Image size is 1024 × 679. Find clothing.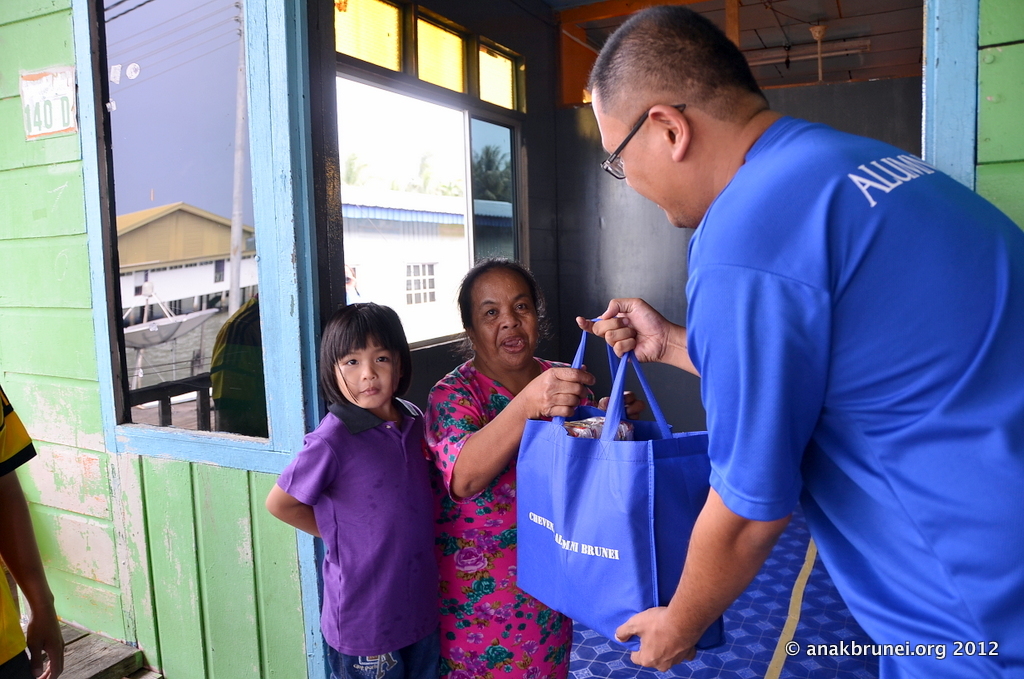
[274, 399, 427, 678].
